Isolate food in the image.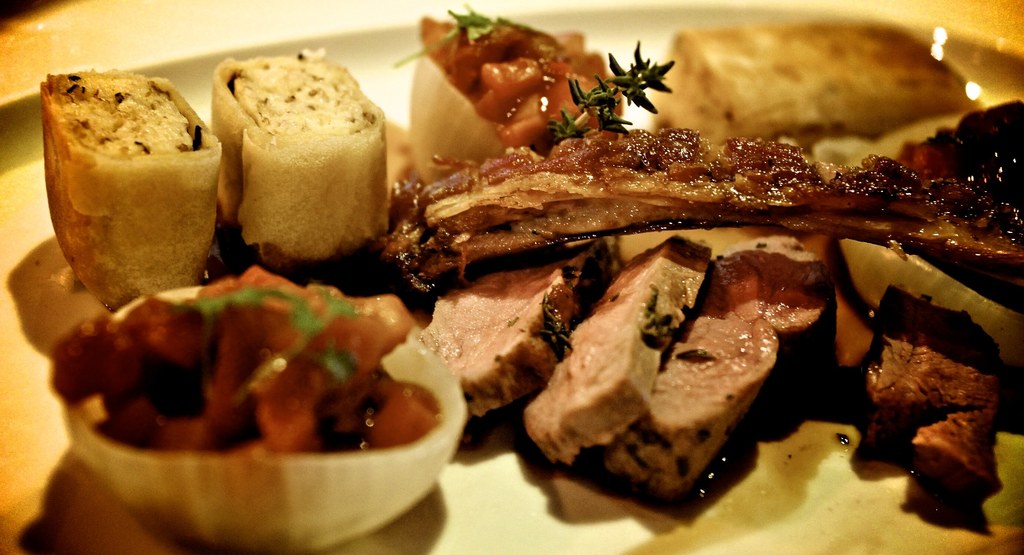
Isolated region: [416,235,616,419].
